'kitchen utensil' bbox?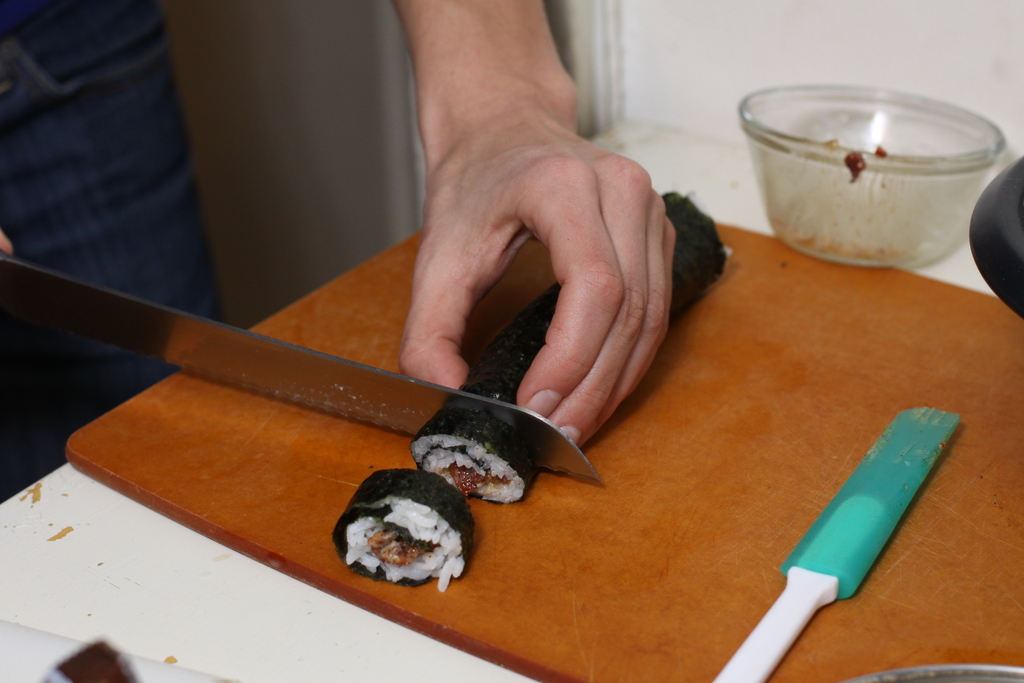
0/250/600/480
